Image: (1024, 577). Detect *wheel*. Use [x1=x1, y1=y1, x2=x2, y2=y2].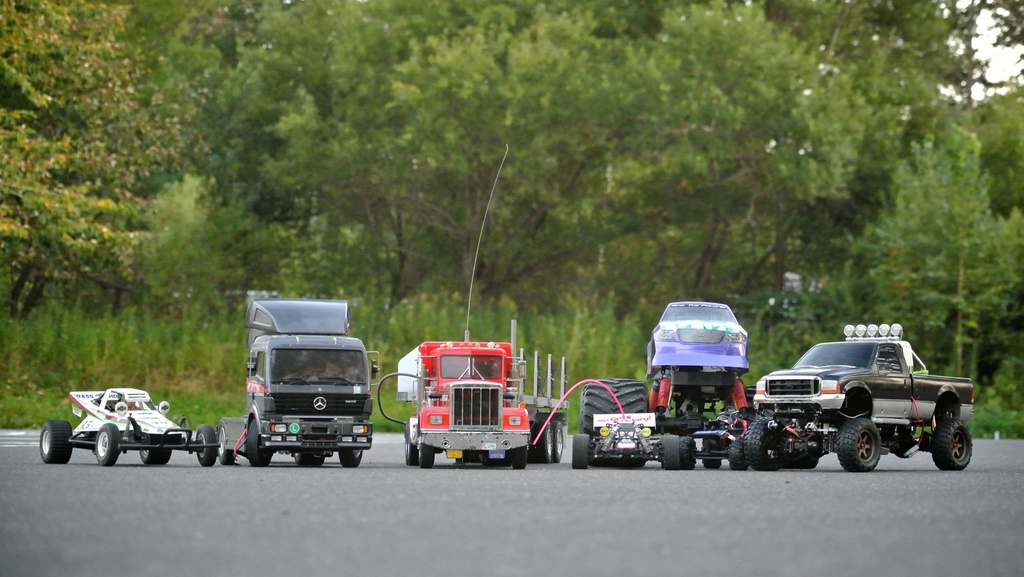
[x1=794, y1=425, x2=823, y2=469].
